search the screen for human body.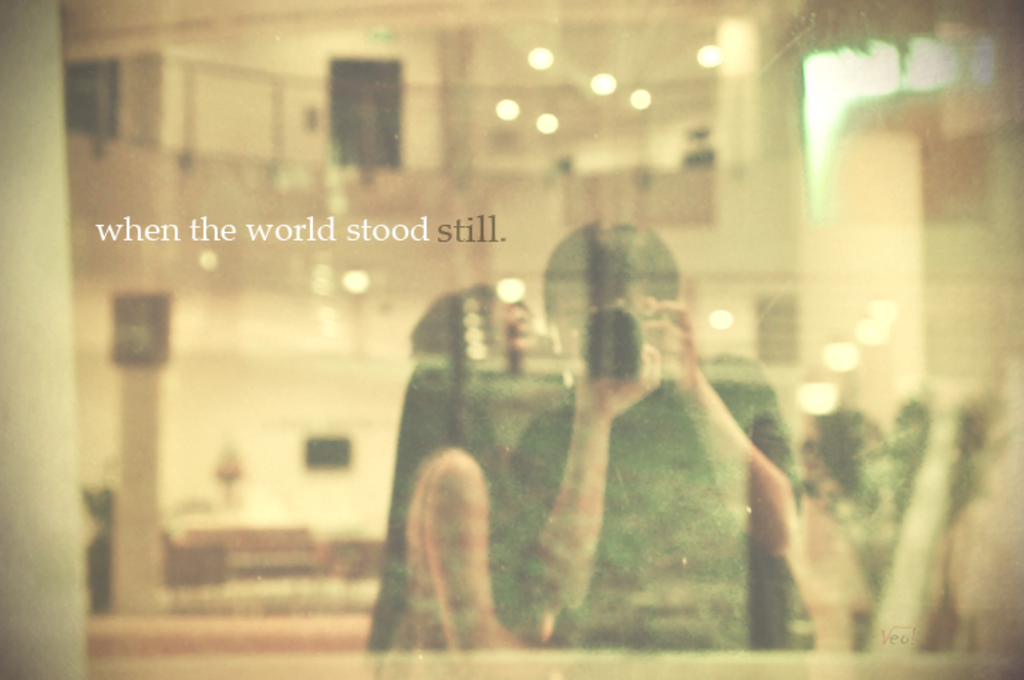
Found at {"x1": 366, "y1": 282, "x2": 569, "y2": 679}.
